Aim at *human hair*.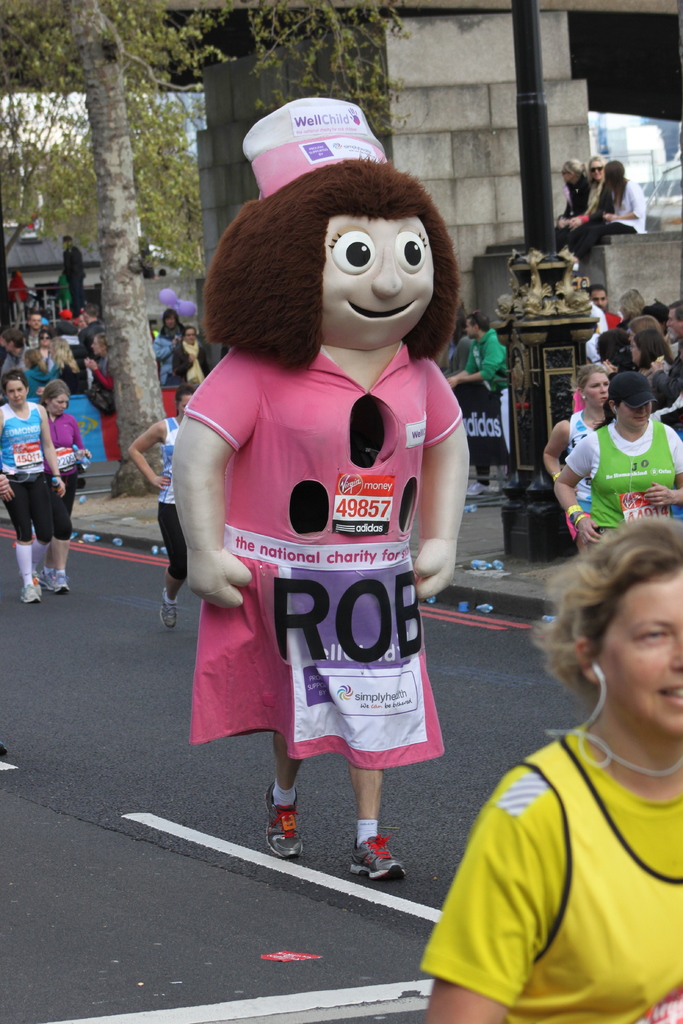
Aimed at pyautogui.locateOnScreen(664, 352, 682, 401).
